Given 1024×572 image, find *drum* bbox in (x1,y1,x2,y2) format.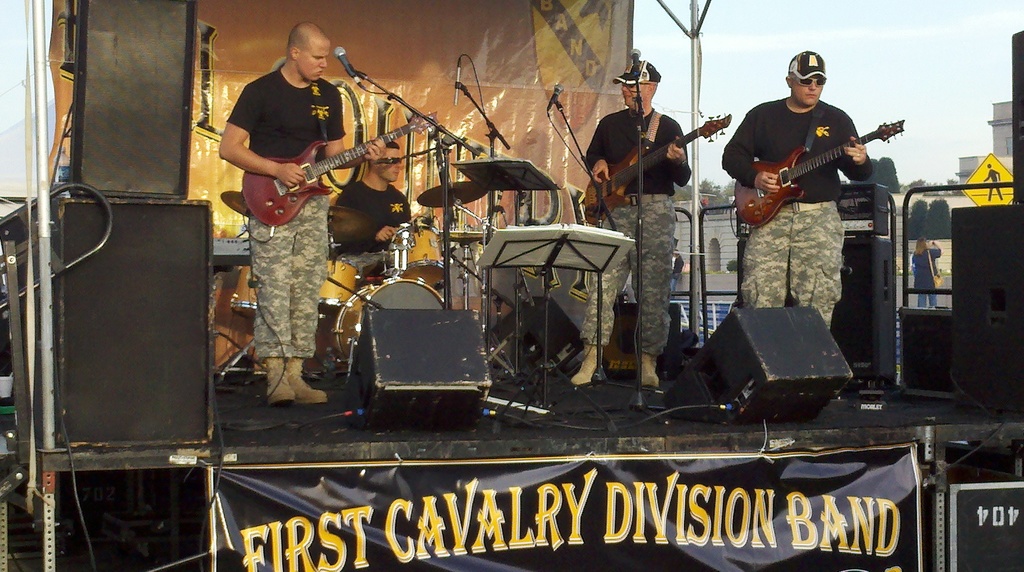
(332,276,447,370).
